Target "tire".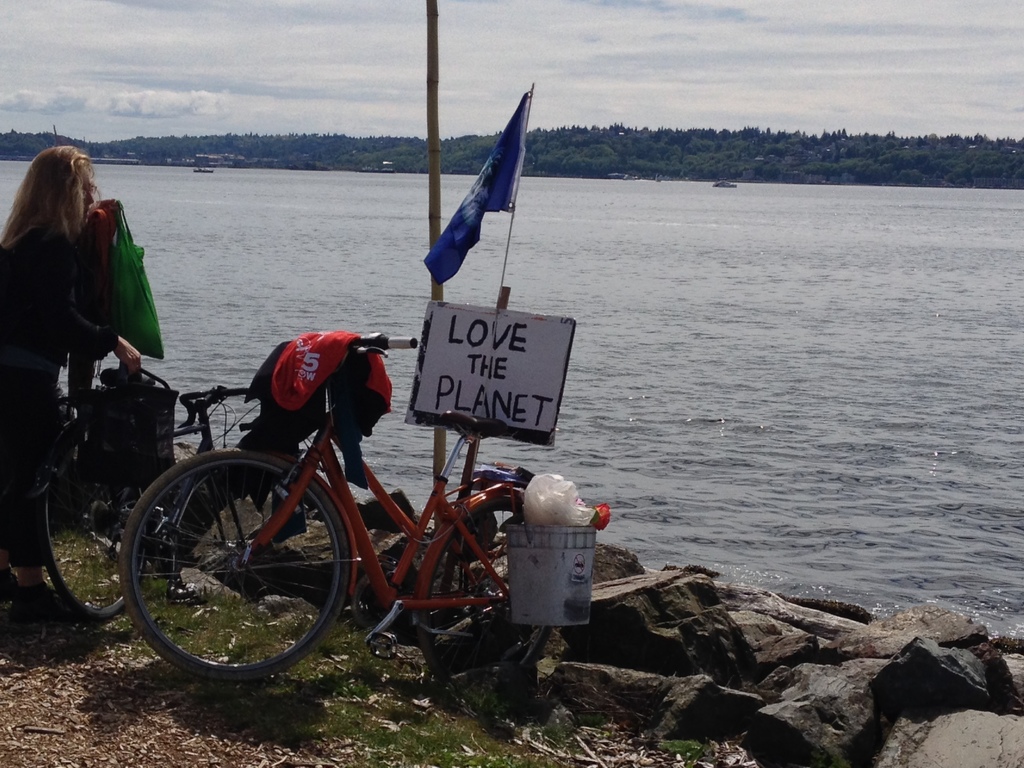
Target region: left=416, top=500, right=546, bottom=706.
